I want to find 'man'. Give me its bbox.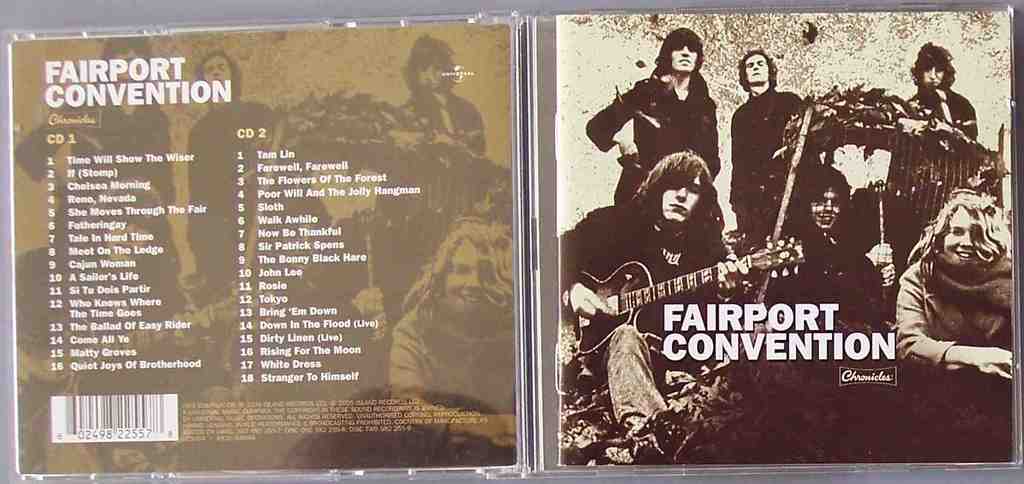
box=[184, 50, 297, 303].
